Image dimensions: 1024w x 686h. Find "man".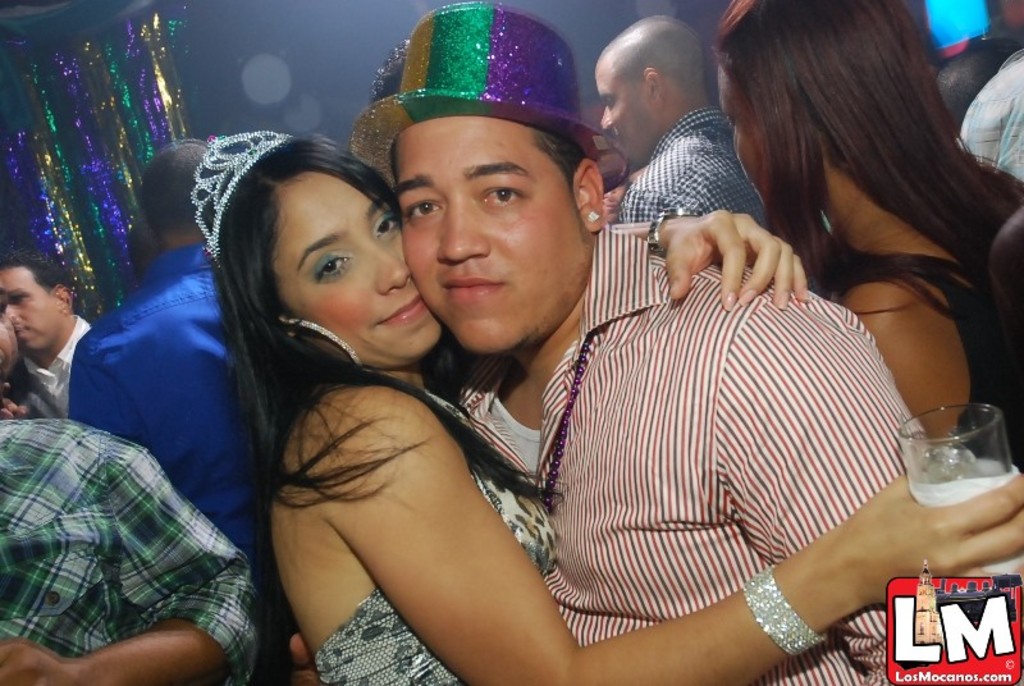
<bbox>81, 138, 284, 685</bbox>.
